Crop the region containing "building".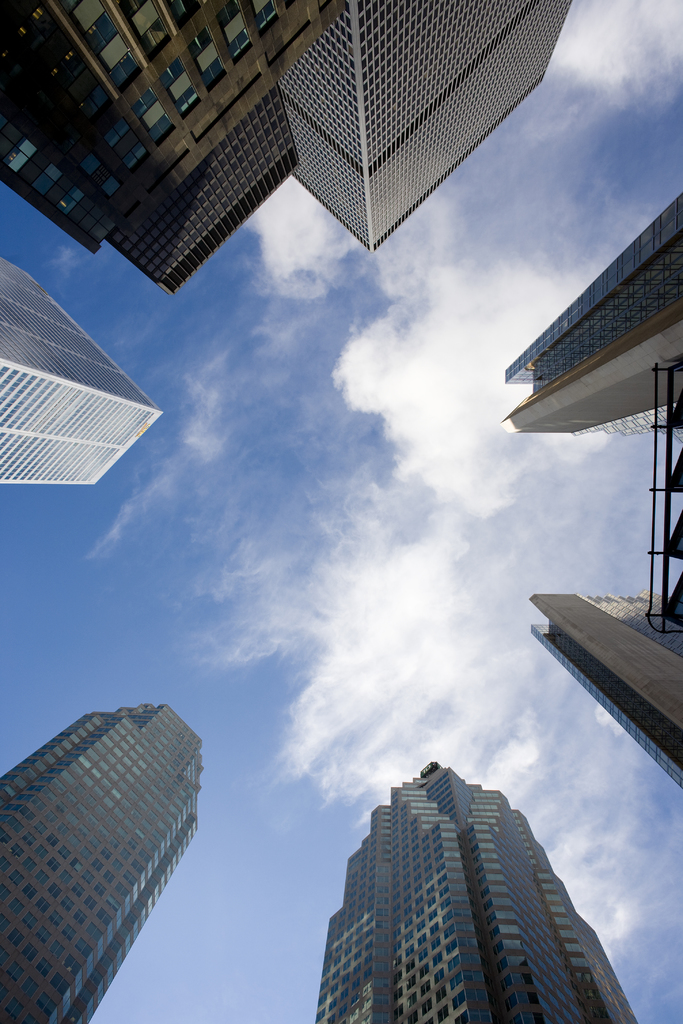
Crop region: [left=0, top=245, right=160, bottom=487].
